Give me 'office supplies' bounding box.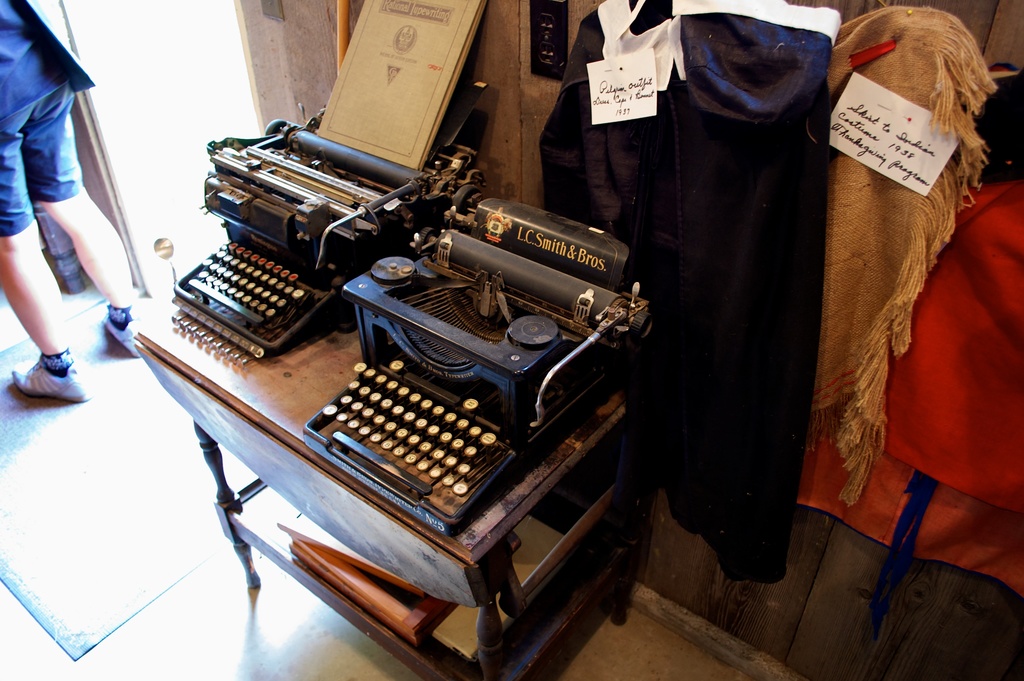
detection(588, 47, 656, 117).
